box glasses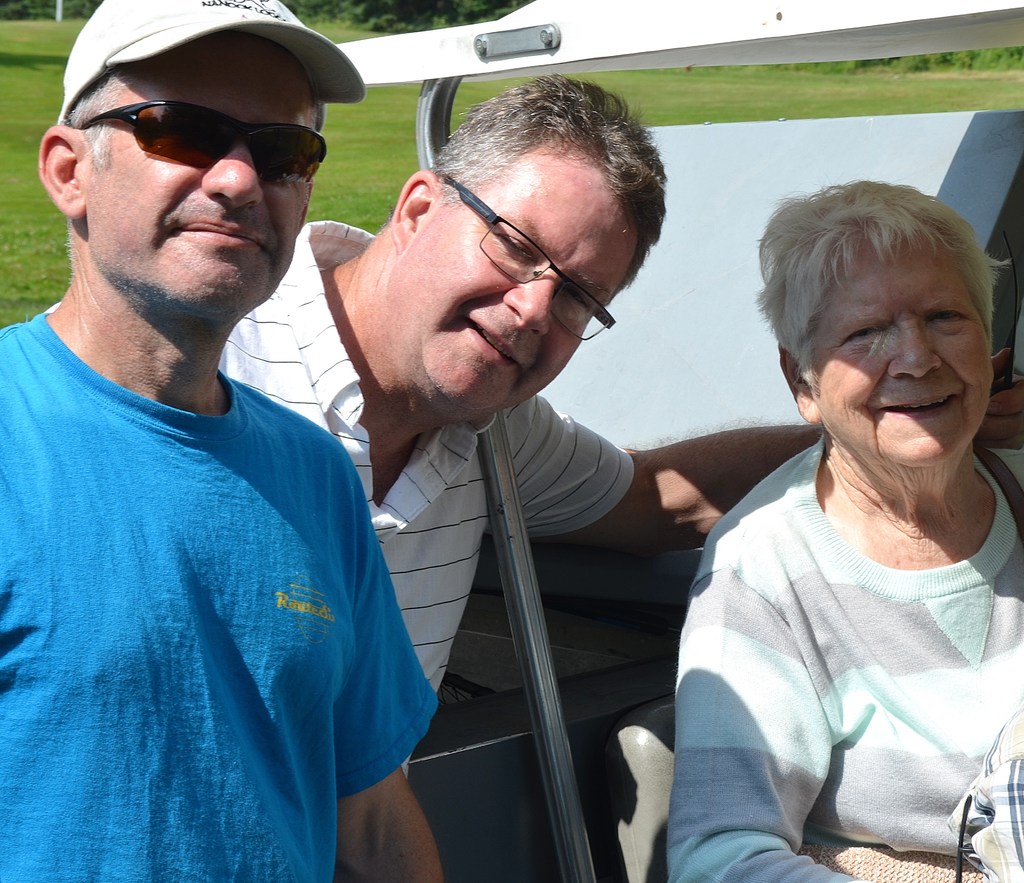
[58,76,340,182]
